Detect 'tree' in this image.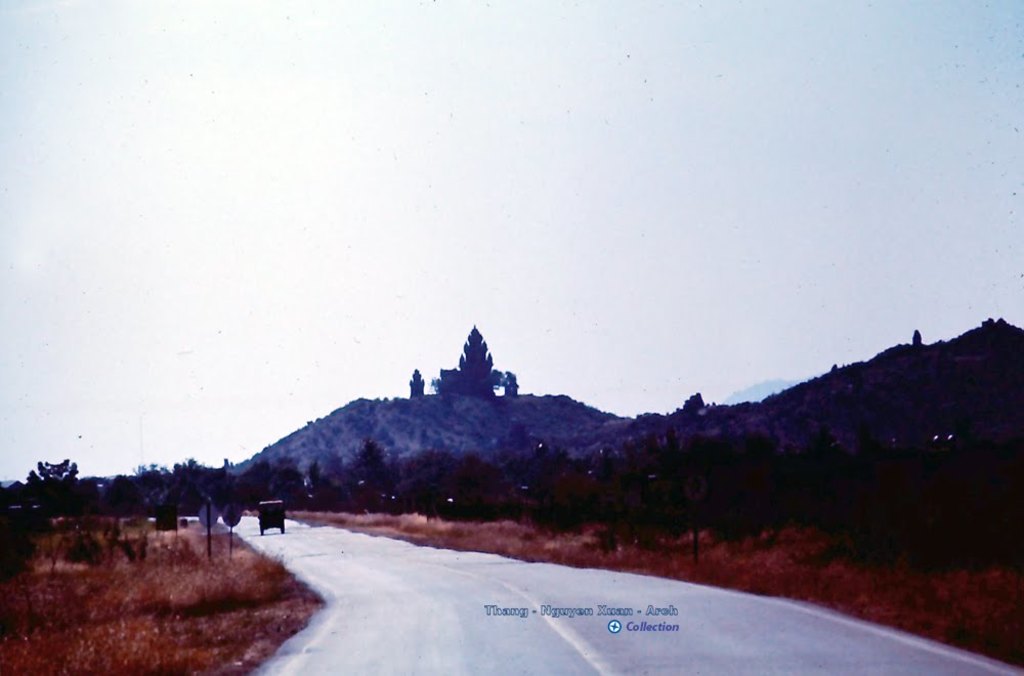
Detection: region(417, 454, 488, 524).
